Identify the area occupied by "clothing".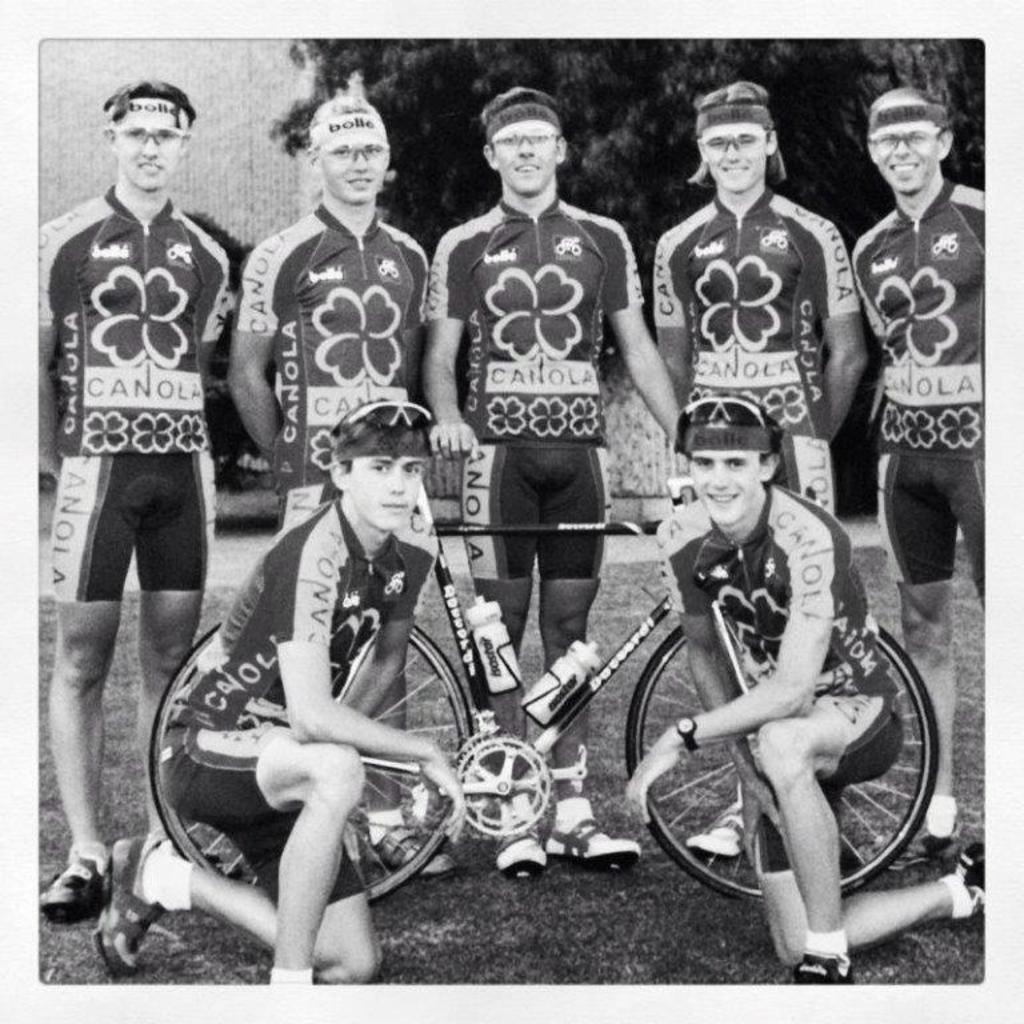
Area: <bbox>644, 176, 841, 557</bbox>.
